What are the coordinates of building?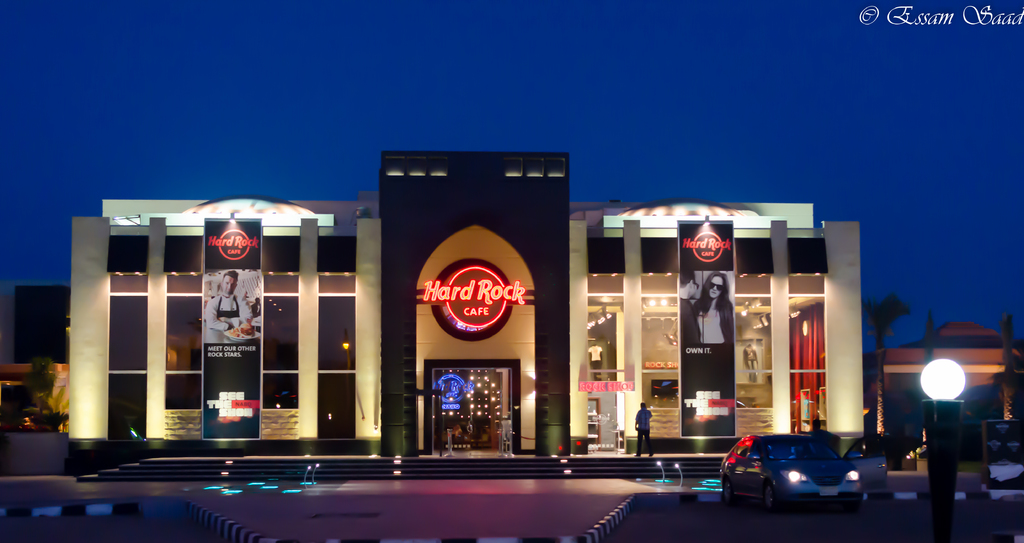
x1=0, y1=355, x2=71, y2=424.
